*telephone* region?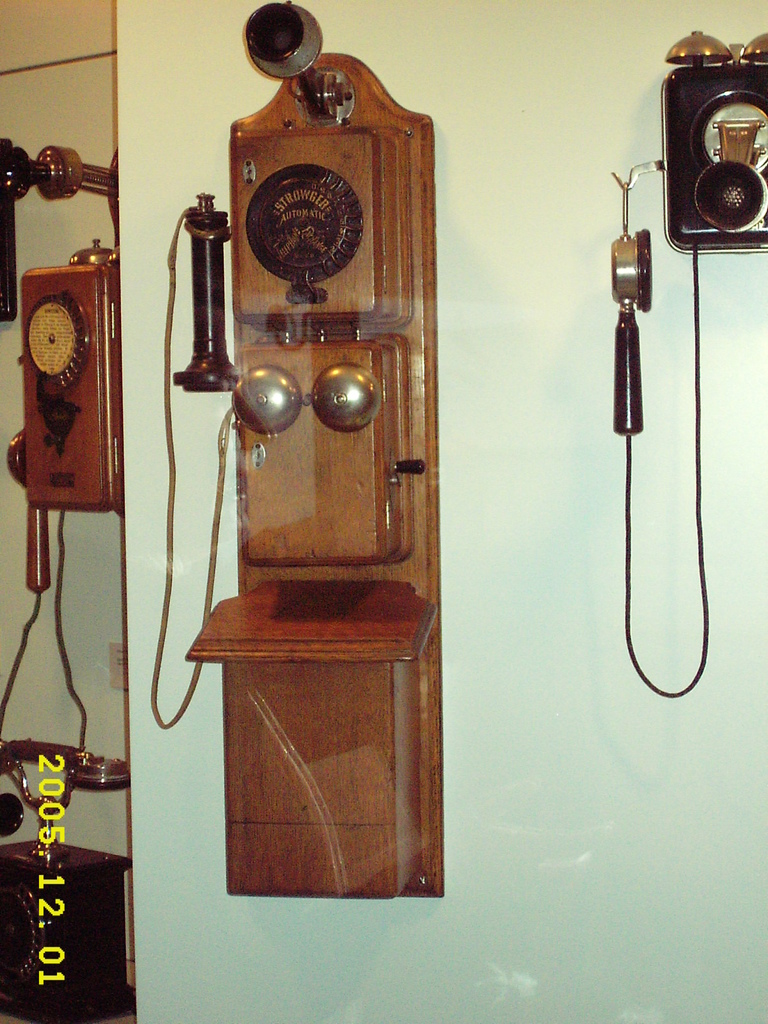
{"x1": 150, "y1": 0, "x2": 441, "y2": 908}
